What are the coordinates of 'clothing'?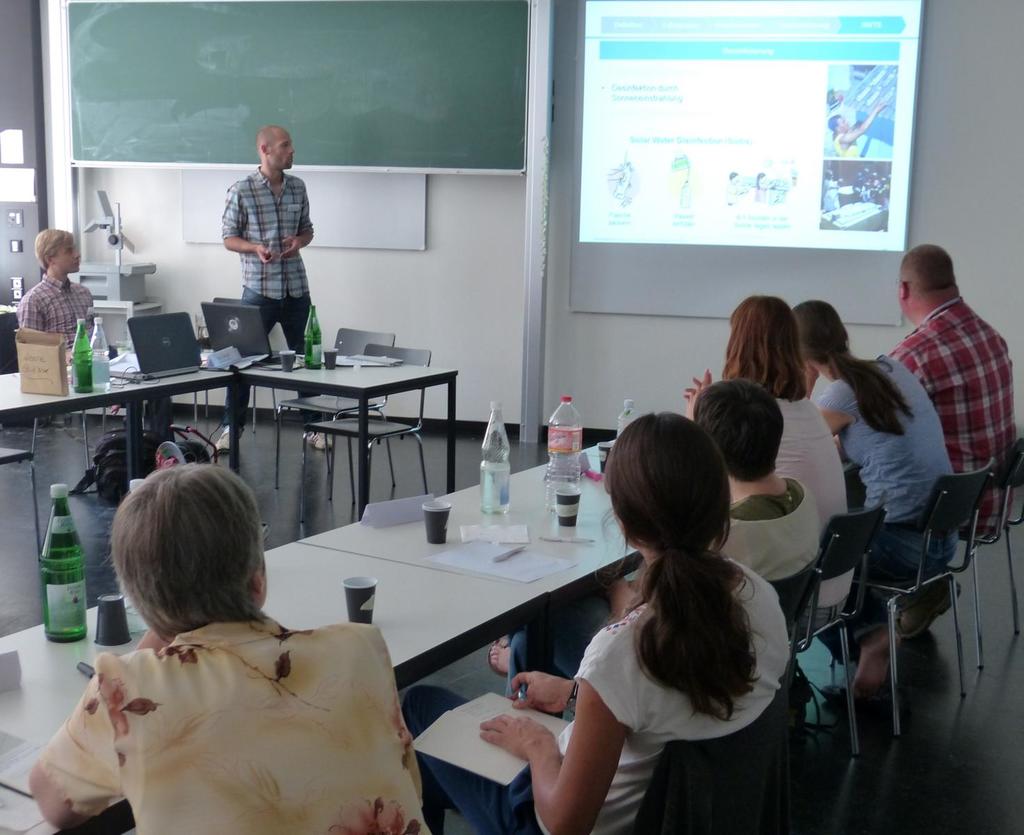
{"left": 894, "top": 289, "right": 1015, "bottom": 564}.
